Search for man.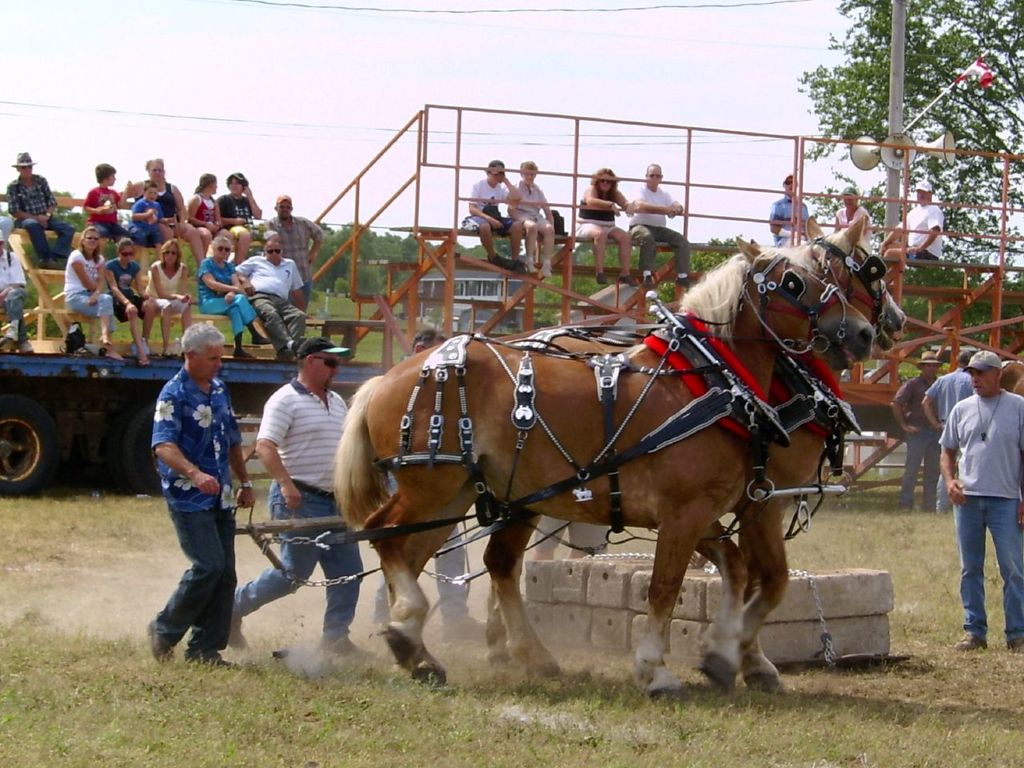
Found at box=[233, 234, 304, 361].
